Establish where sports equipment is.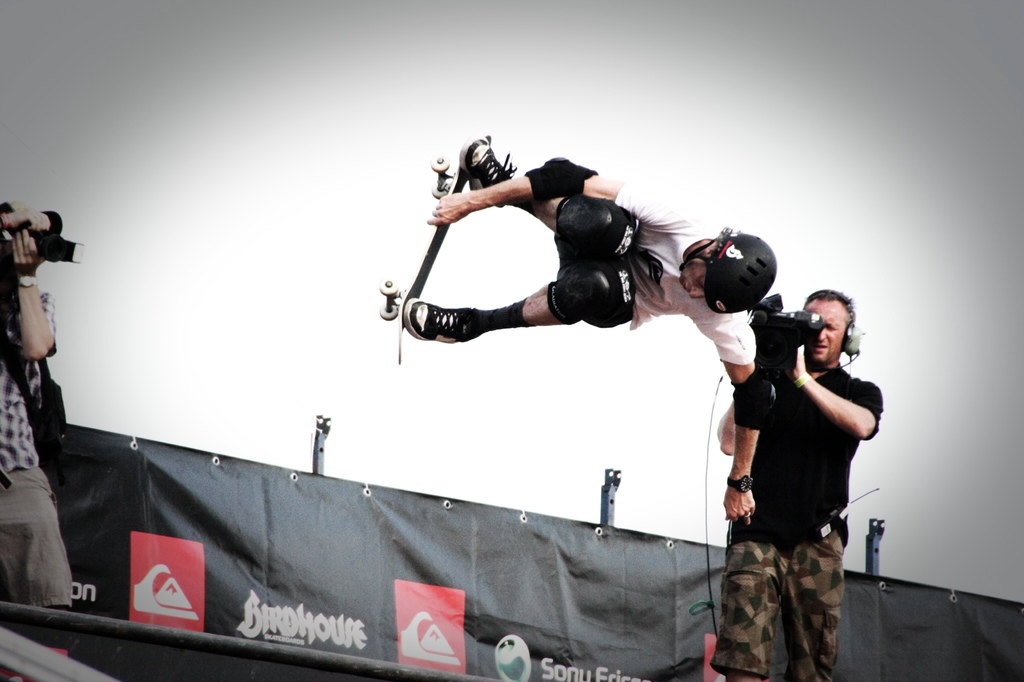
Established at <box>522,156,598,202</box>.
